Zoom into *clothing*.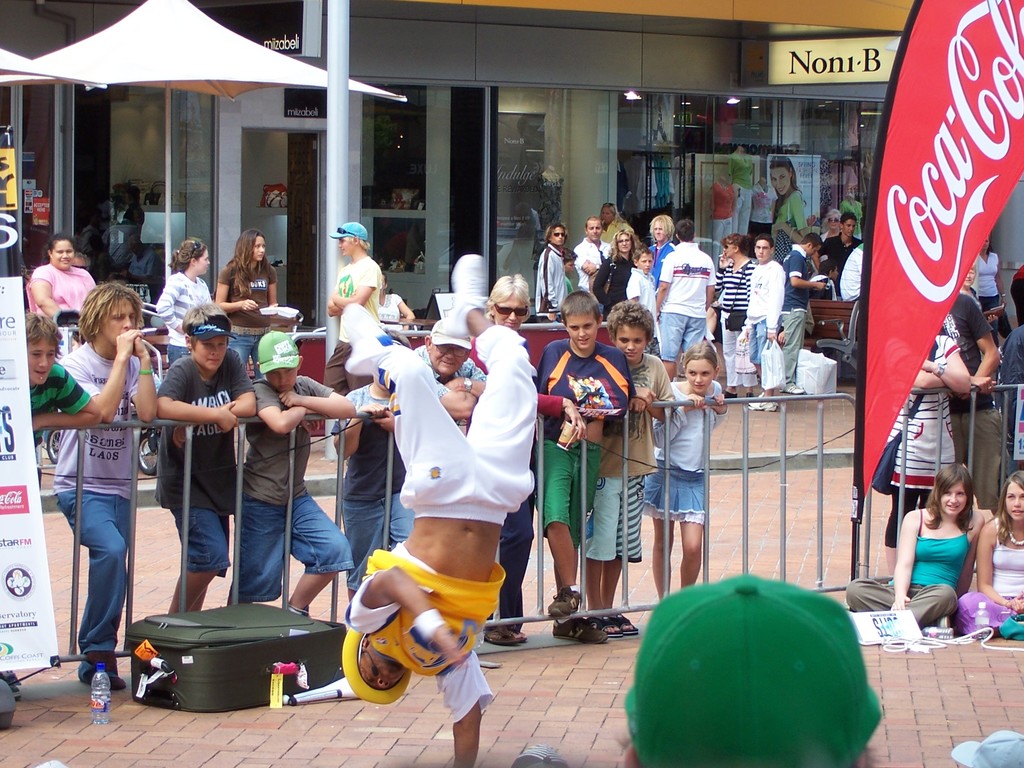
Zoom target: <bbox>752, 262, 776, 376</bbox>.
